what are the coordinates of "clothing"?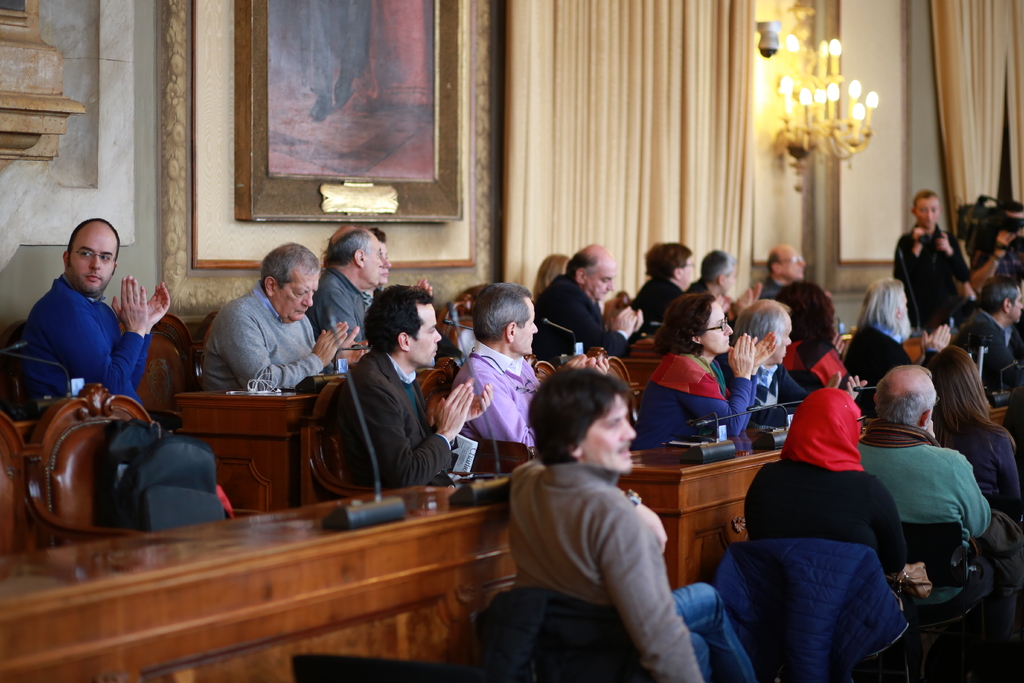
bbox=(510, 454, 757, 682).
